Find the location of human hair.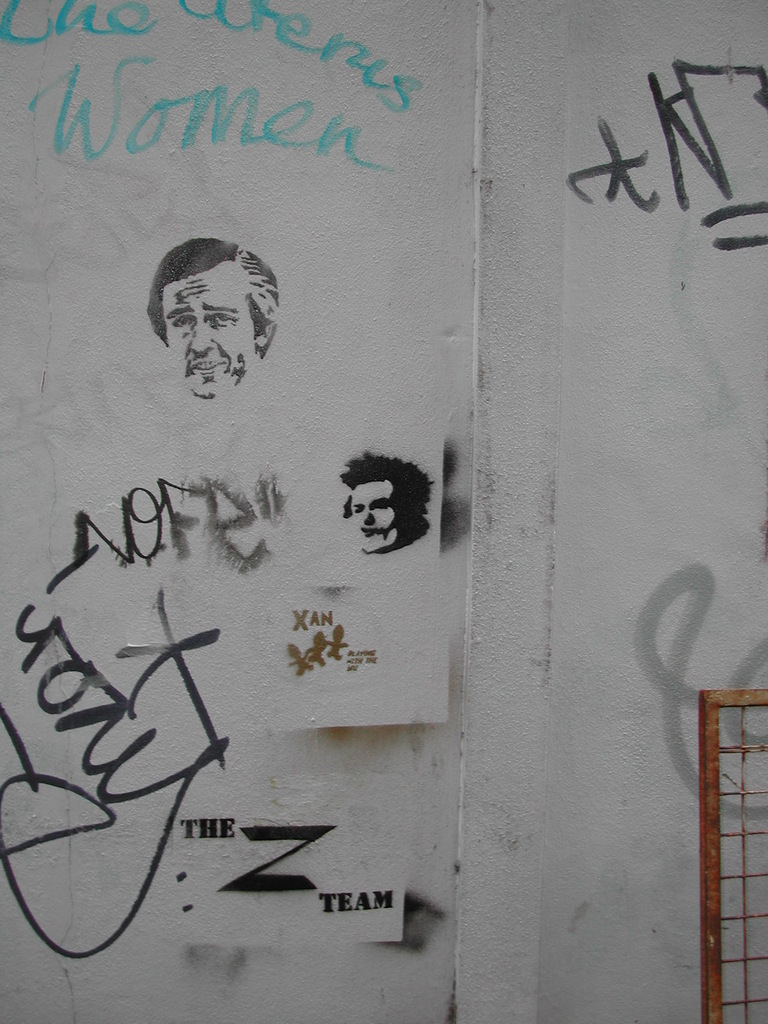
Location: region(343, 455, 432, 531).
